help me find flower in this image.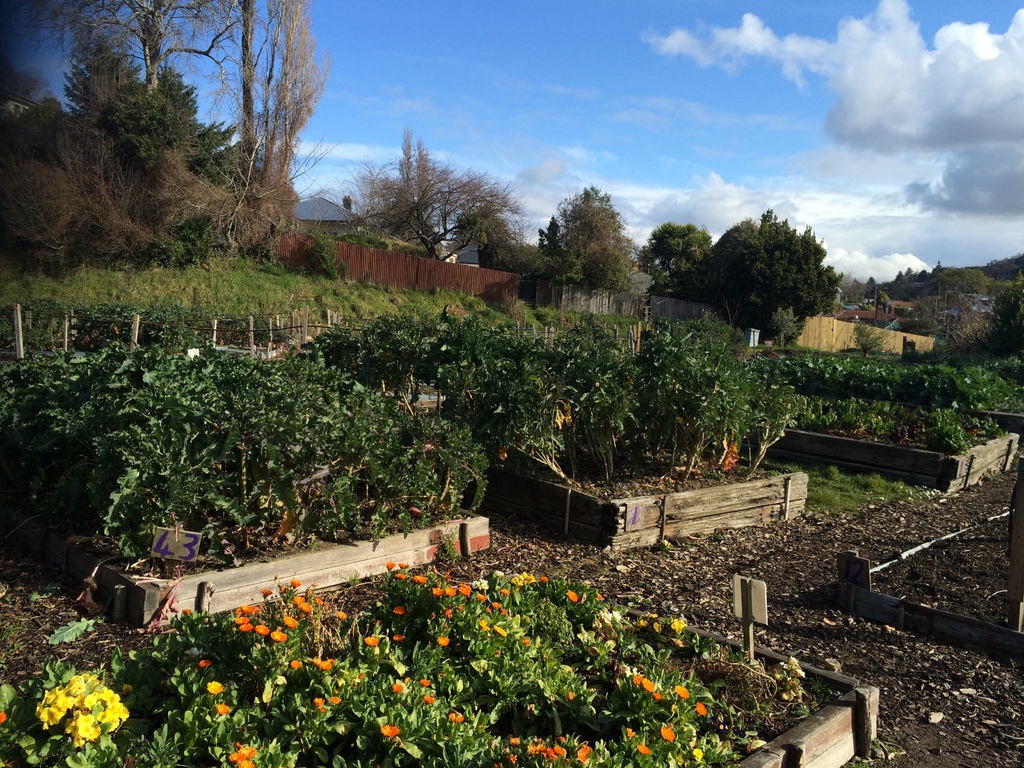
Found it: [382,726,401,737].
